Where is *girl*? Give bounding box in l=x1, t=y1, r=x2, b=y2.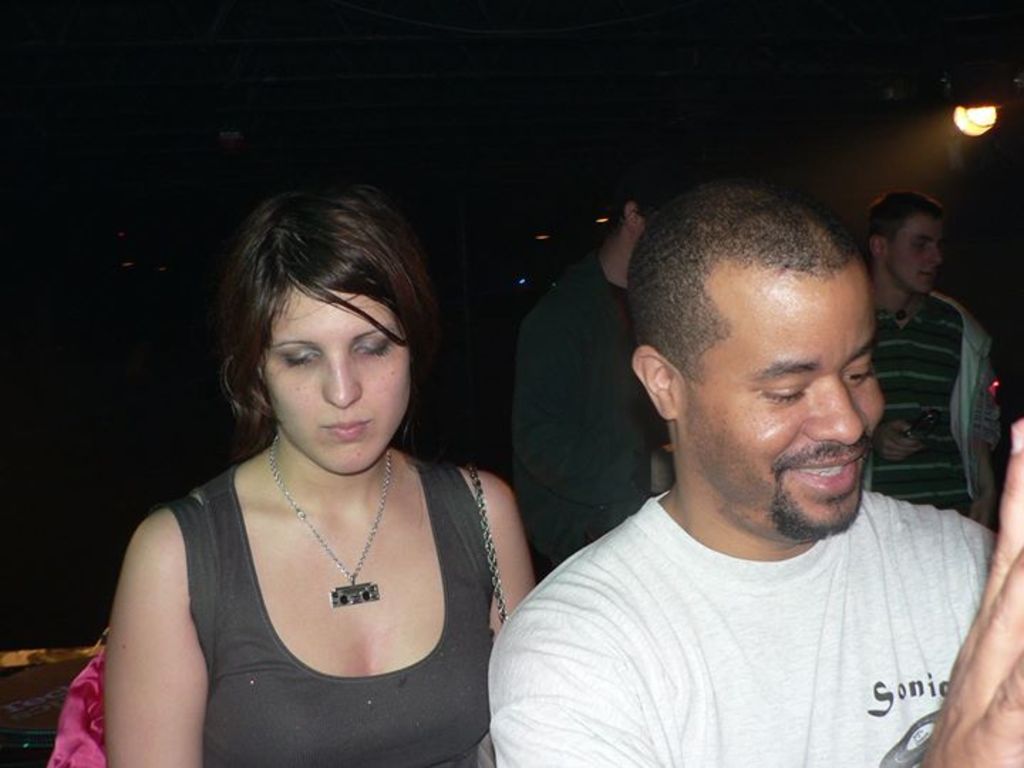
l=98, t=185, r=540, b=767.
